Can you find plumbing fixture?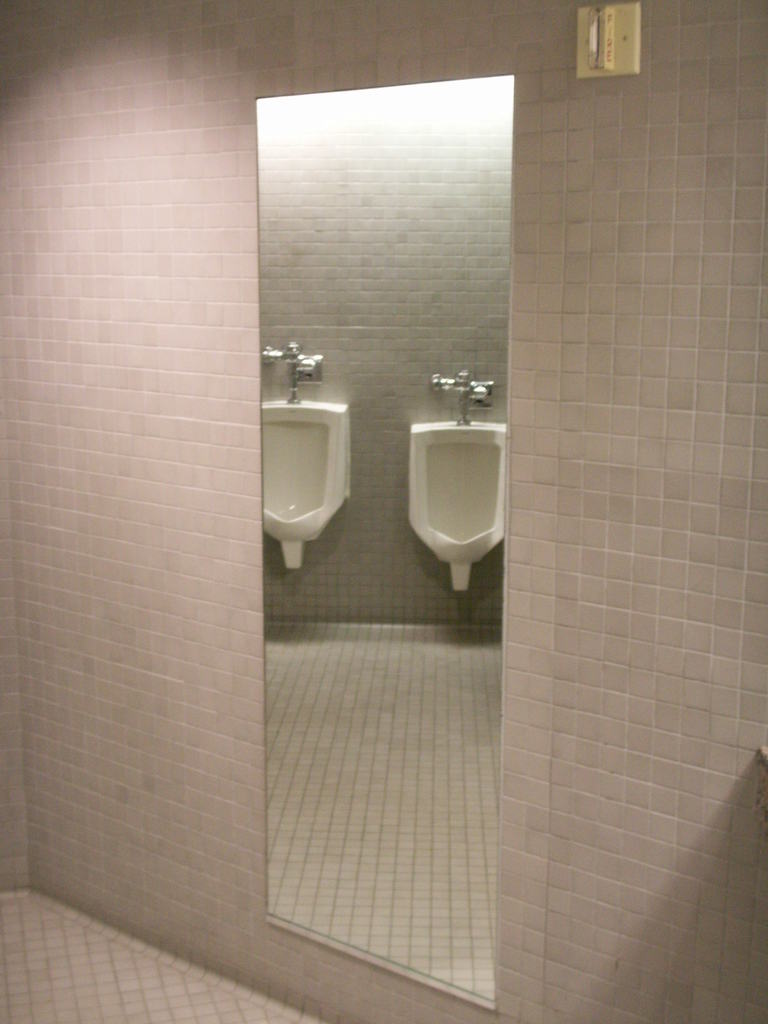
Yes, bounding box: Rect(257, 333, 325, 405).
